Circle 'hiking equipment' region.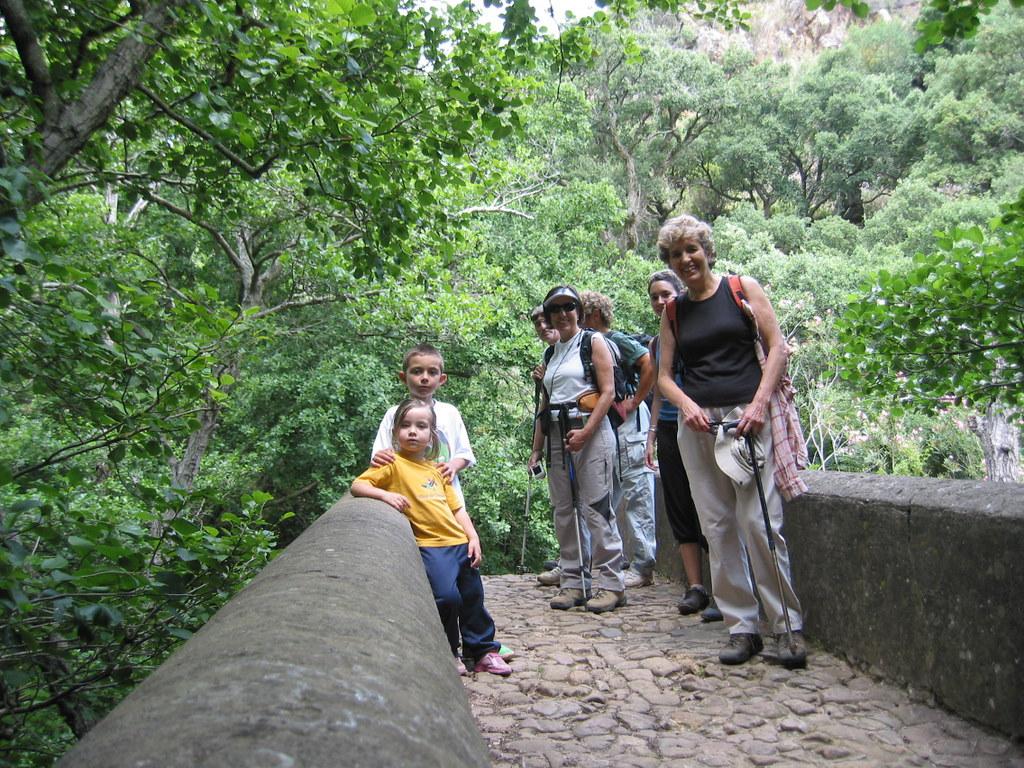
Region: <region>771, 631, 810, 663</region>.
